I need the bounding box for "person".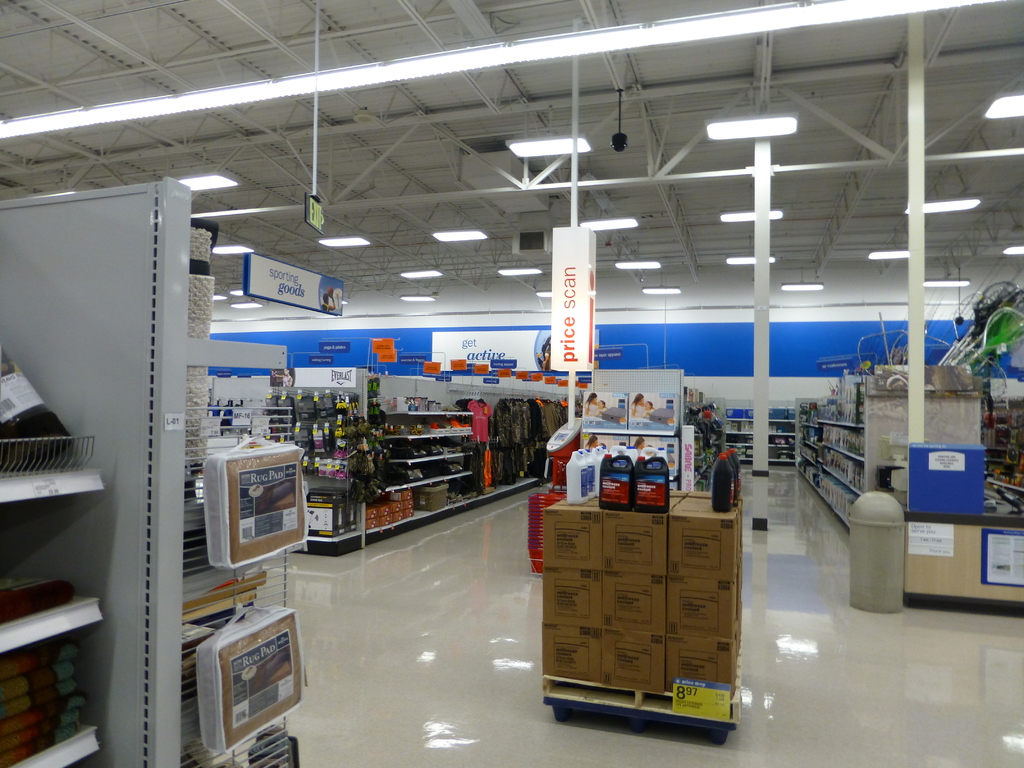
Here it is: [left=641, top=399, right=655, bottom=418].
